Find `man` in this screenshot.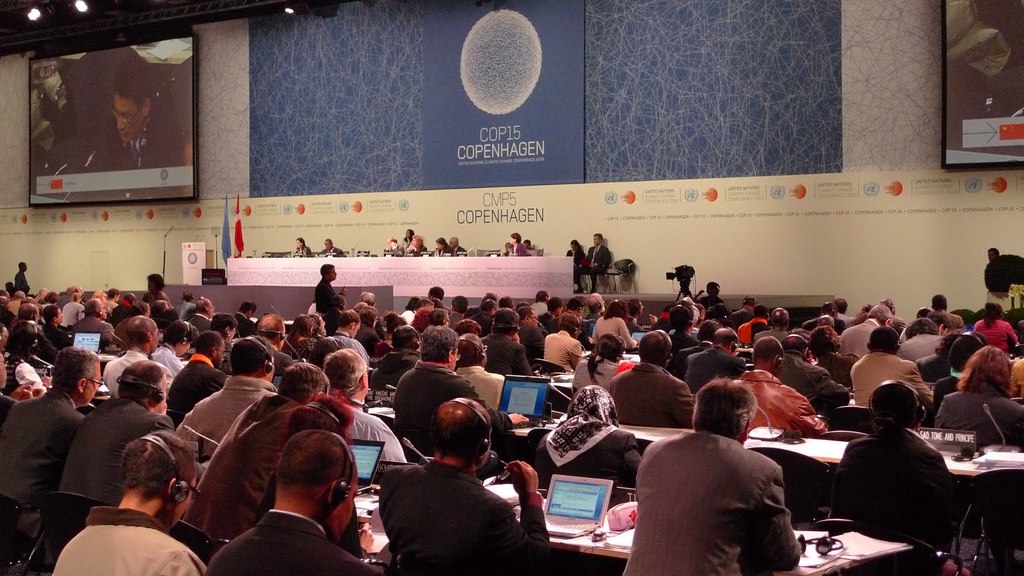
The bounding box for `man` is detection(228, 301, 259, 337).
